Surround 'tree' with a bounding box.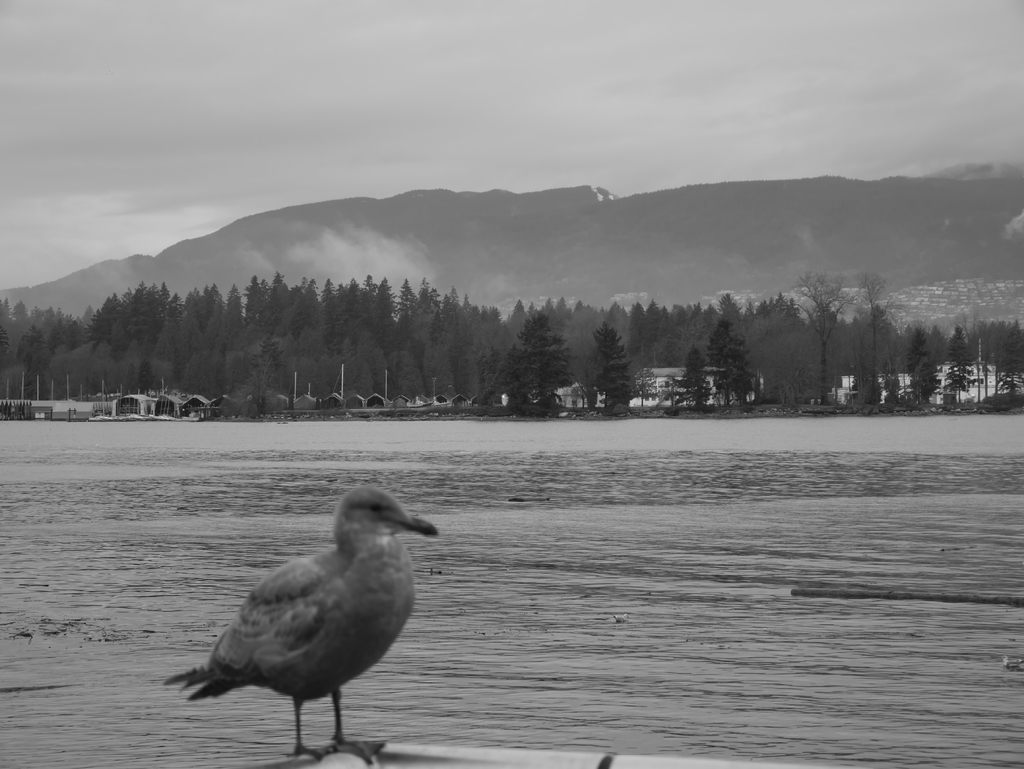
x1=991 y1=320 x2=1023 y2=388.
